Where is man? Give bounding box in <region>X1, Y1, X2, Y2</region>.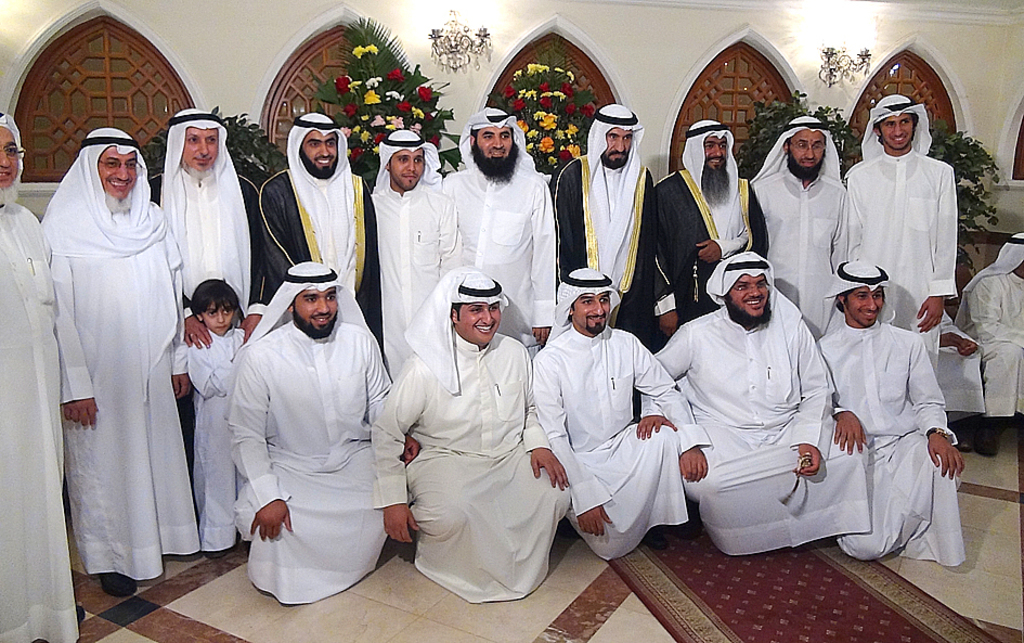
<region>648, 118, 772, 352</region>.
